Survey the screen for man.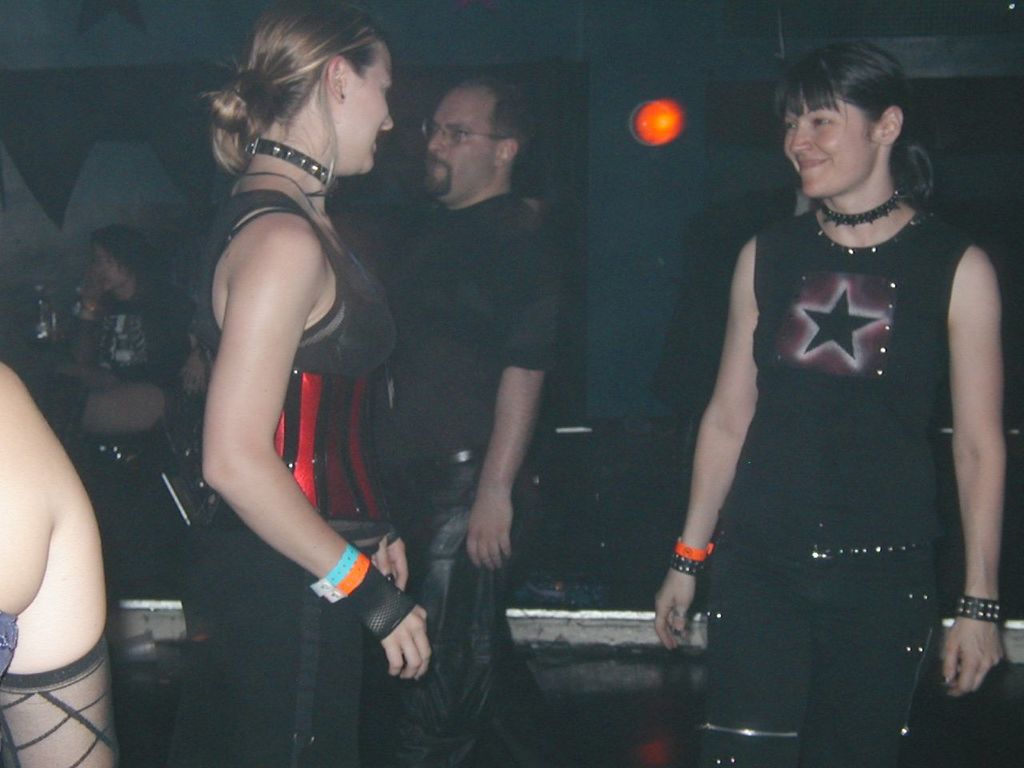
Survey found: 379, 59, 591, 691.
